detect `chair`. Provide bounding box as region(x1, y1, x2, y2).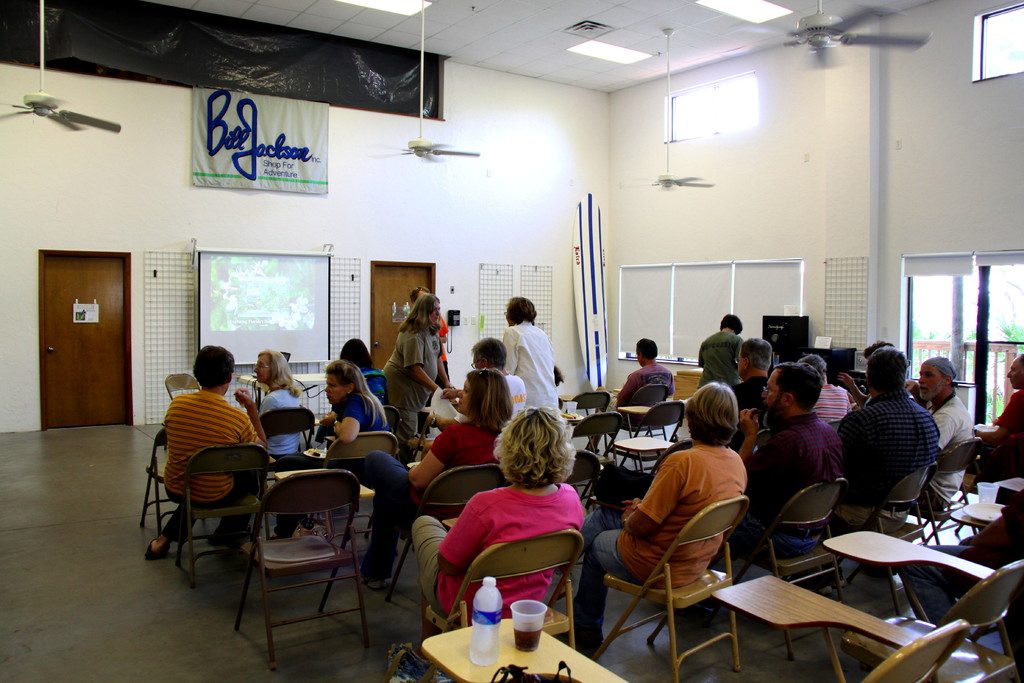
region(726, 477, 860, 667).
